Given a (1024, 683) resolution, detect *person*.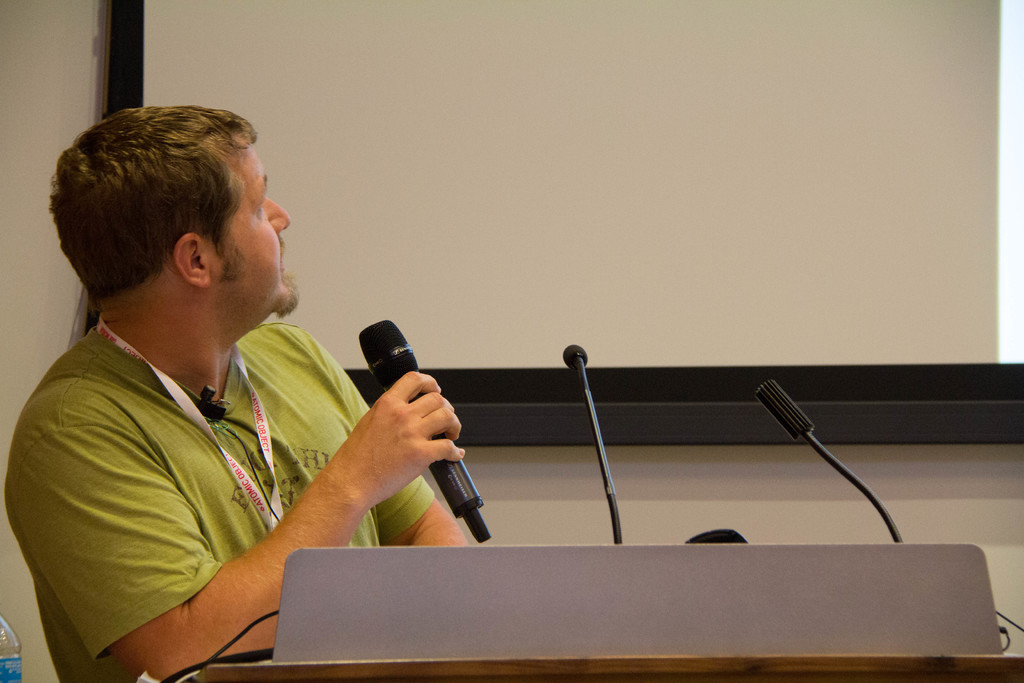
crop(4, 104, 481, 674).
